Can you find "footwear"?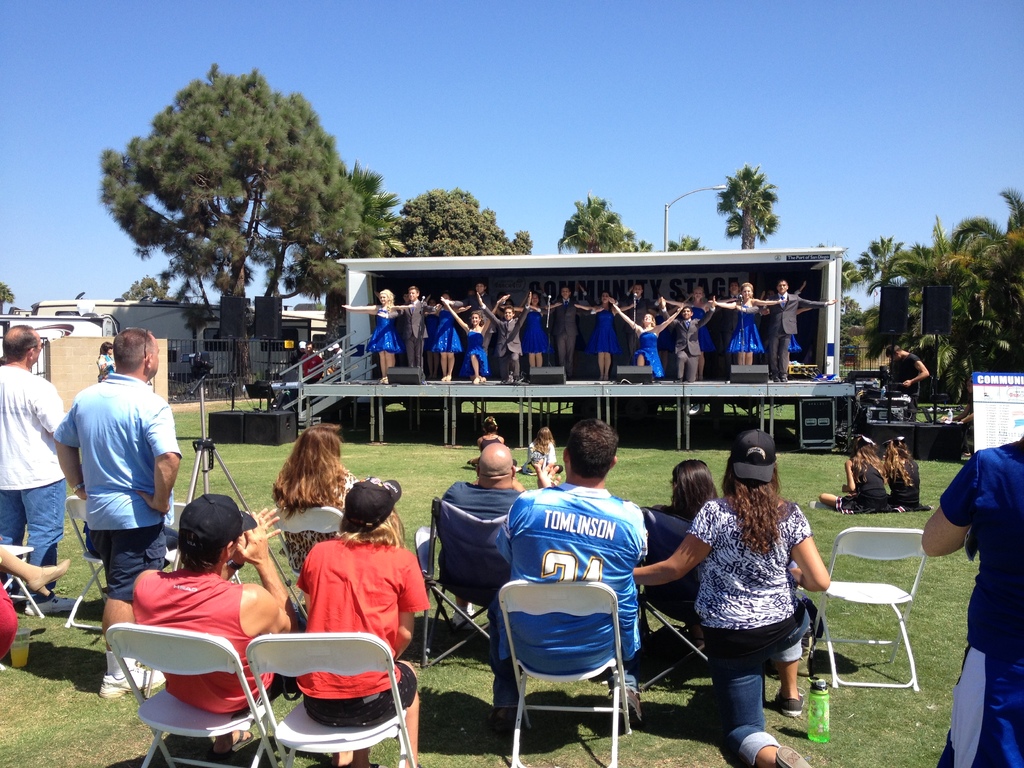
Yes, bounding box: rect(772, 688, 801, 716).
